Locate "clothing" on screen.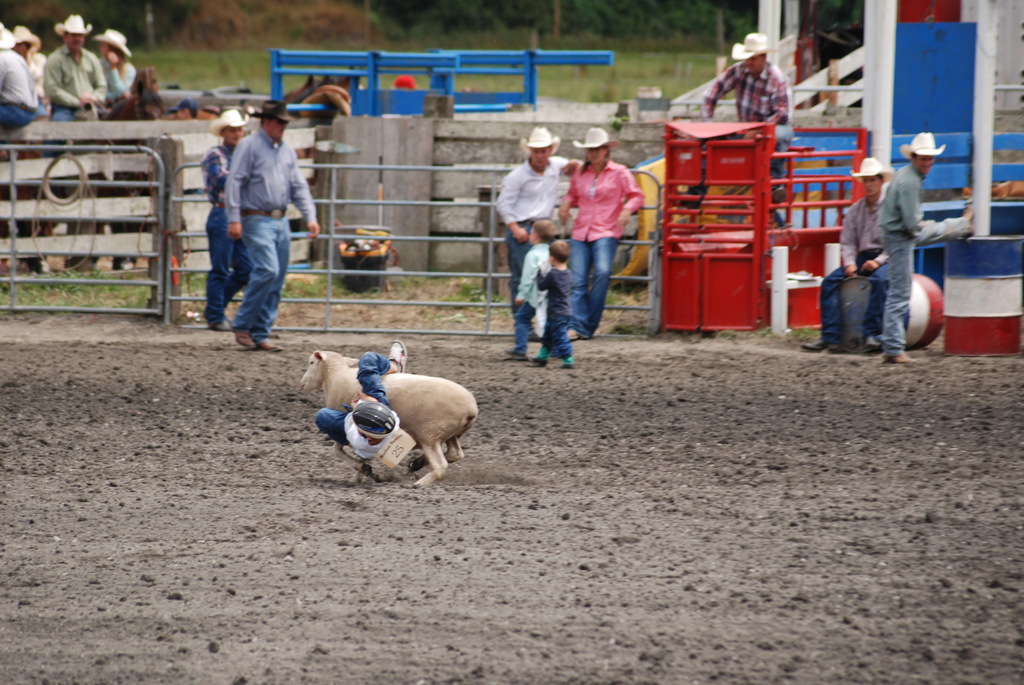
On screen at locate(0, 42, 44, 129).
